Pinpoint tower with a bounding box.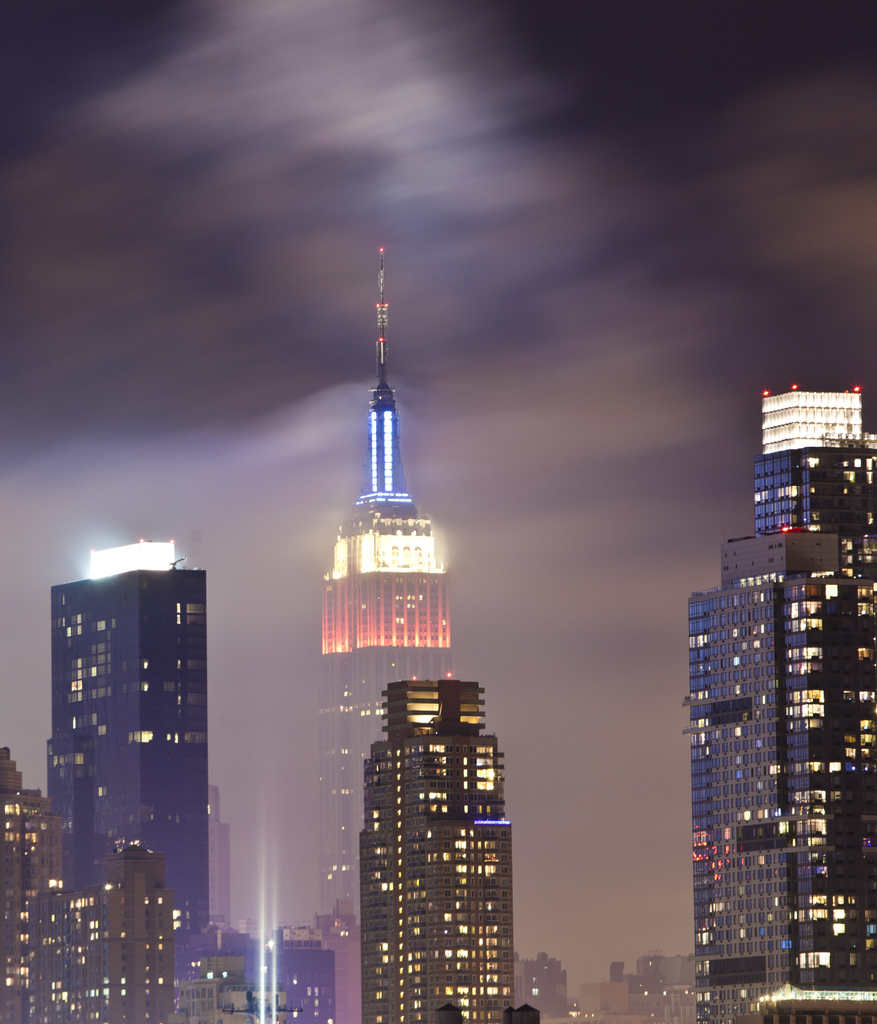
bbox(52, 563, 202, 1018).
